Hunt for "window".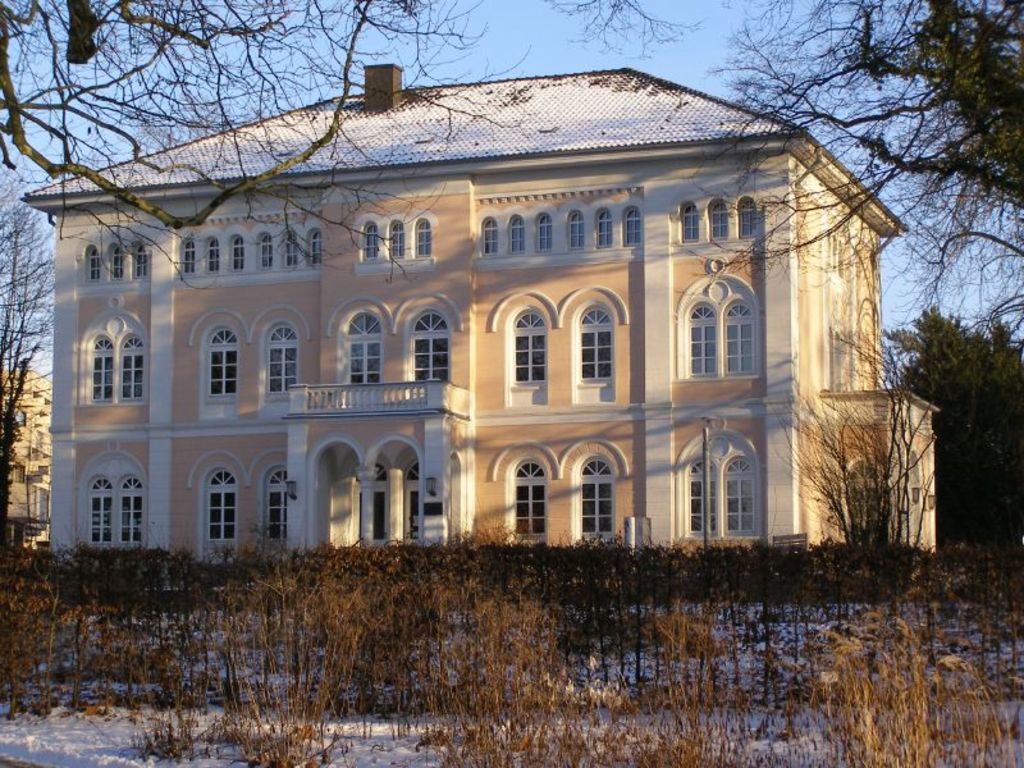
Hunted down at left=504, top=280, right=552, bottom=387.
